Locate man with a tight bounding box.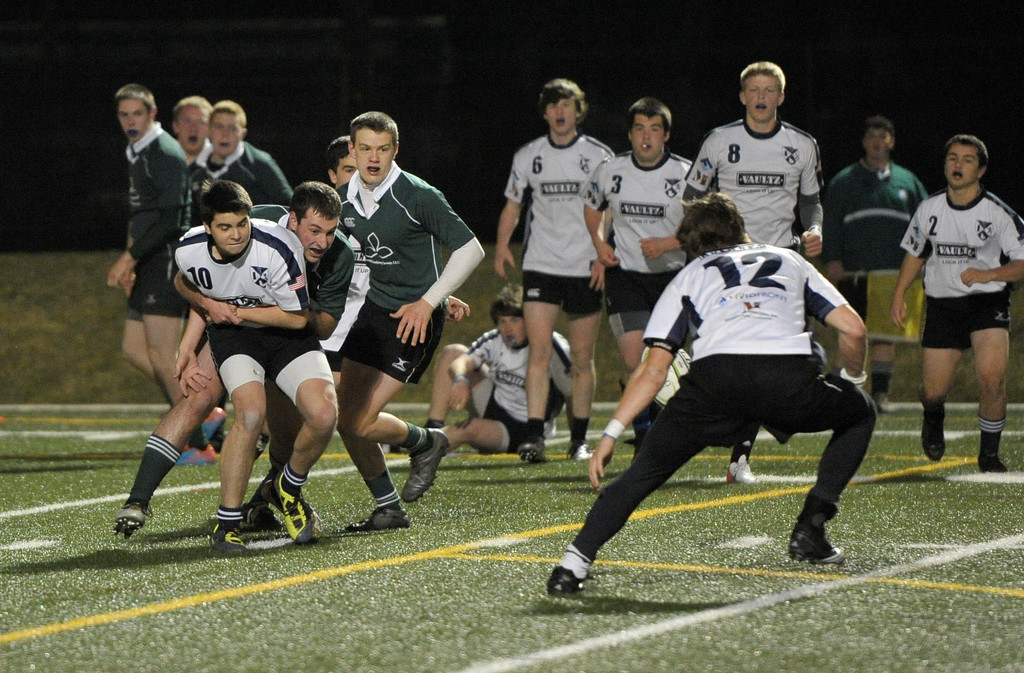
x1=681 y1=59 x2=828 y2=487.
